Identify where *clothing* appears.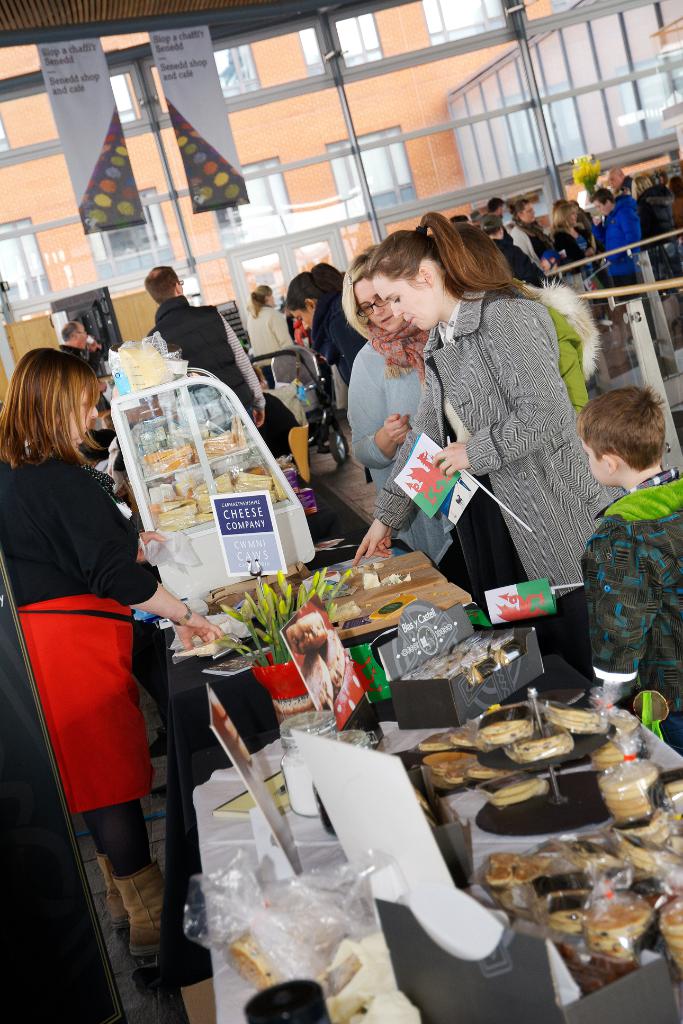
Appears at left=601, top=200, right=636, bottom=279.
